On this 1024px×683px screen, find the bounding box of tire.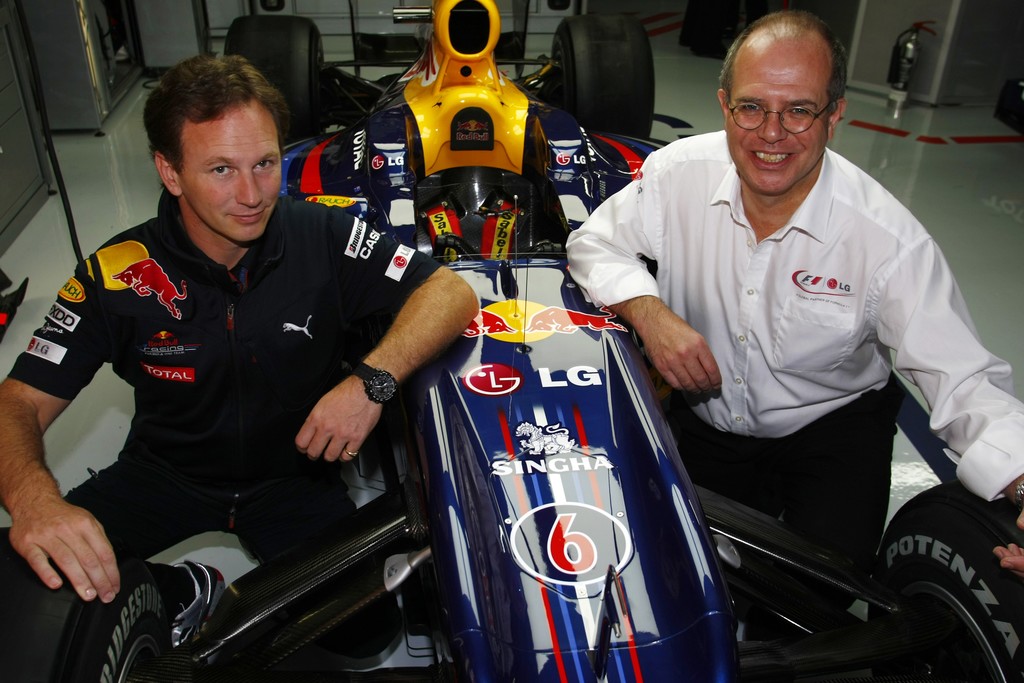
Bounding box: (left=867, top=482, right=1023, bottom=682).
